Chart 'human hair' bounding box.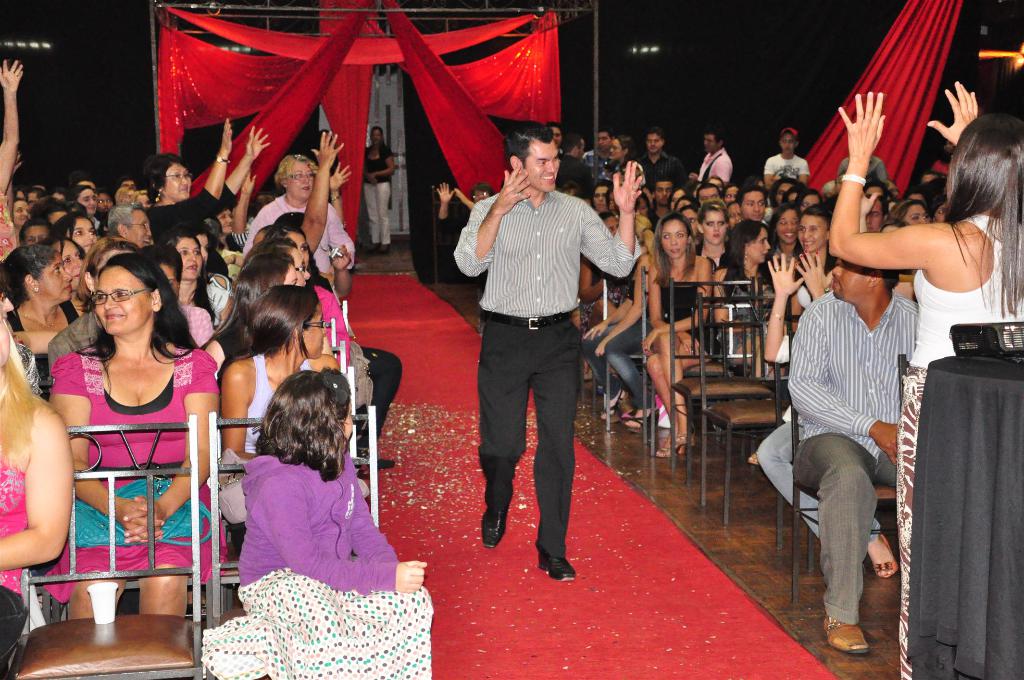
Charted: bbox(770, 177, 804, 207).
